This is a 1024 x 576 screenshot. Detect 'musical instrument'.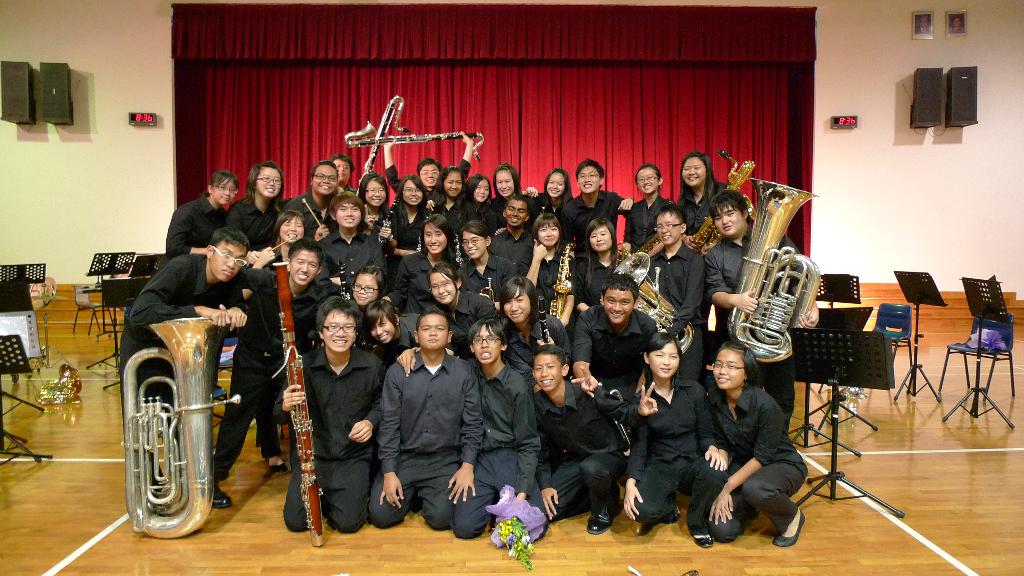
{"left": 359, "top": 97, "right": 415, "bottom": 200}.
